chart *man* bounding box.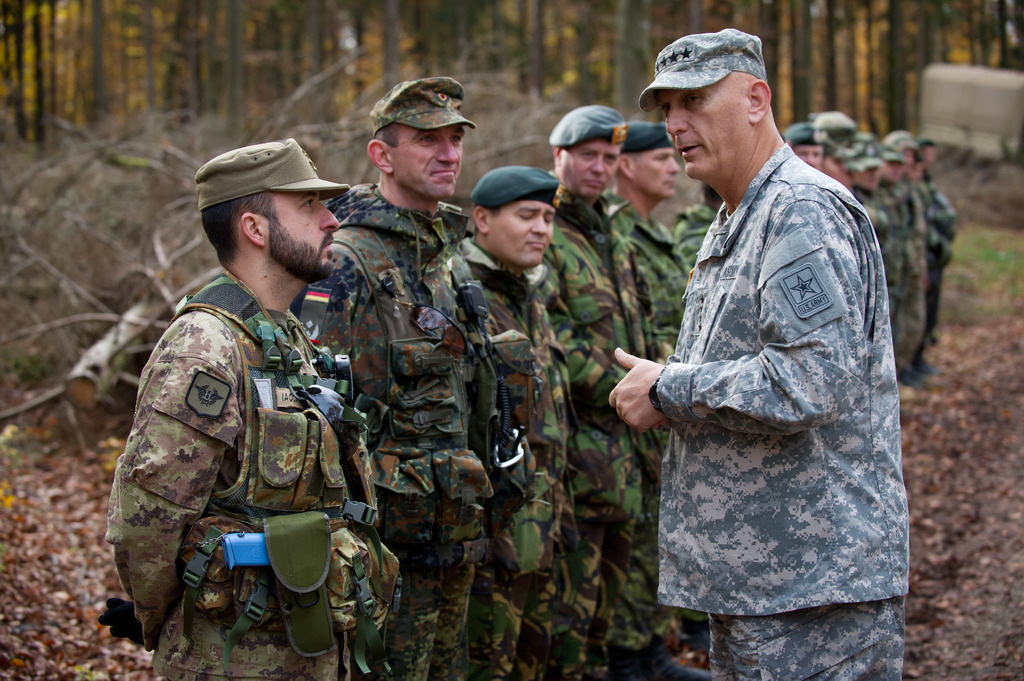
Charted: [538,93,652,680].
